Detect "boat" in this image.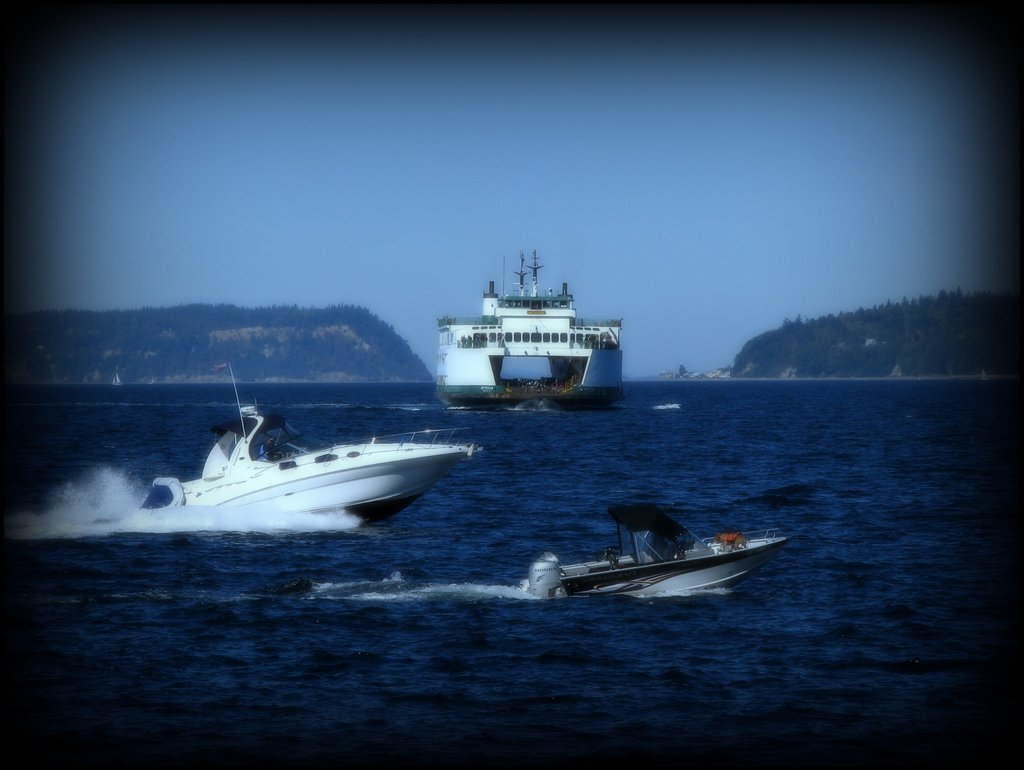
Detection: 431,246,623,412.
